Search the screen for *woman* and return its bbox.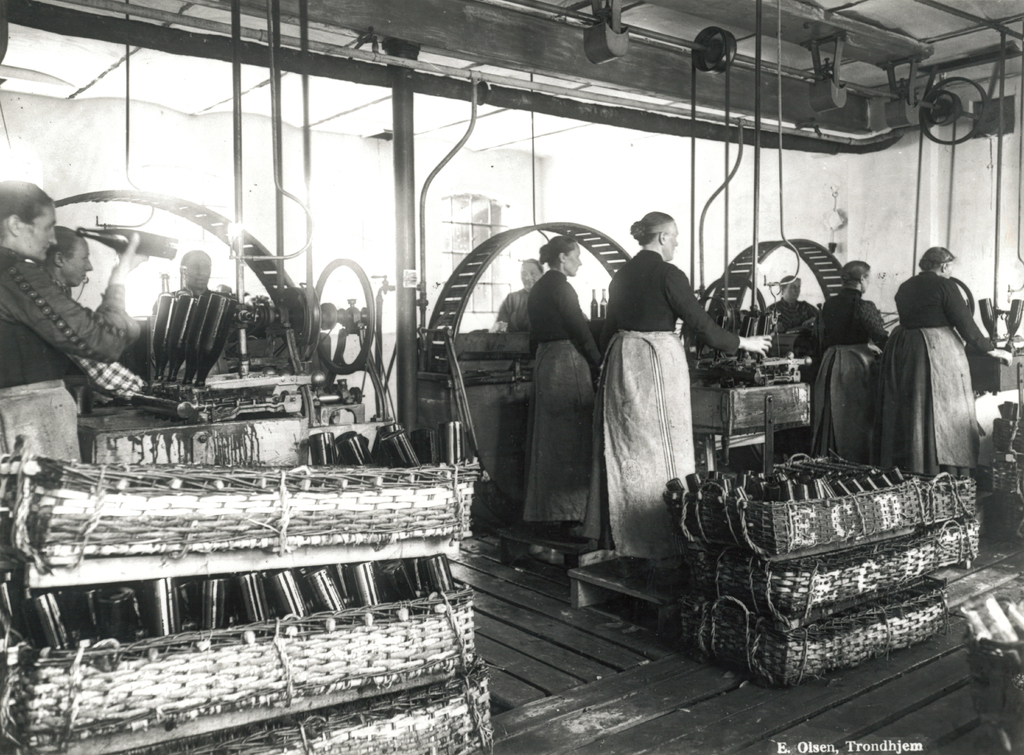
Found: [514,230,609,536].
